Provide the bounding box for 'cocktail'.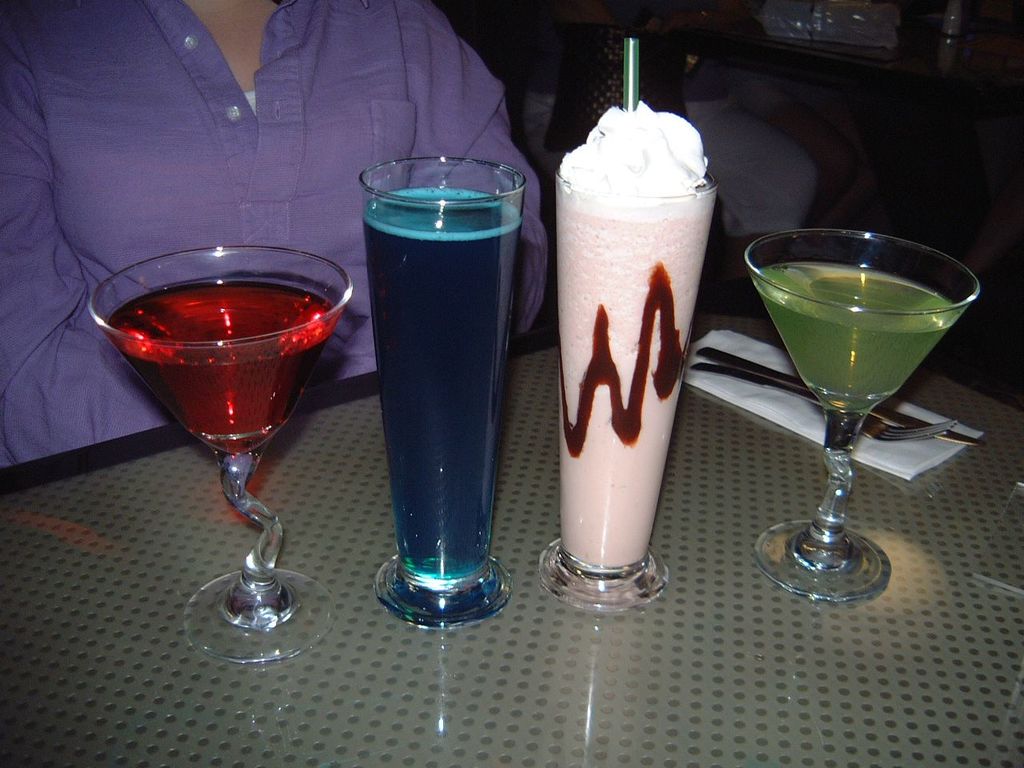
bbox=(354, 144, 527, 624).
